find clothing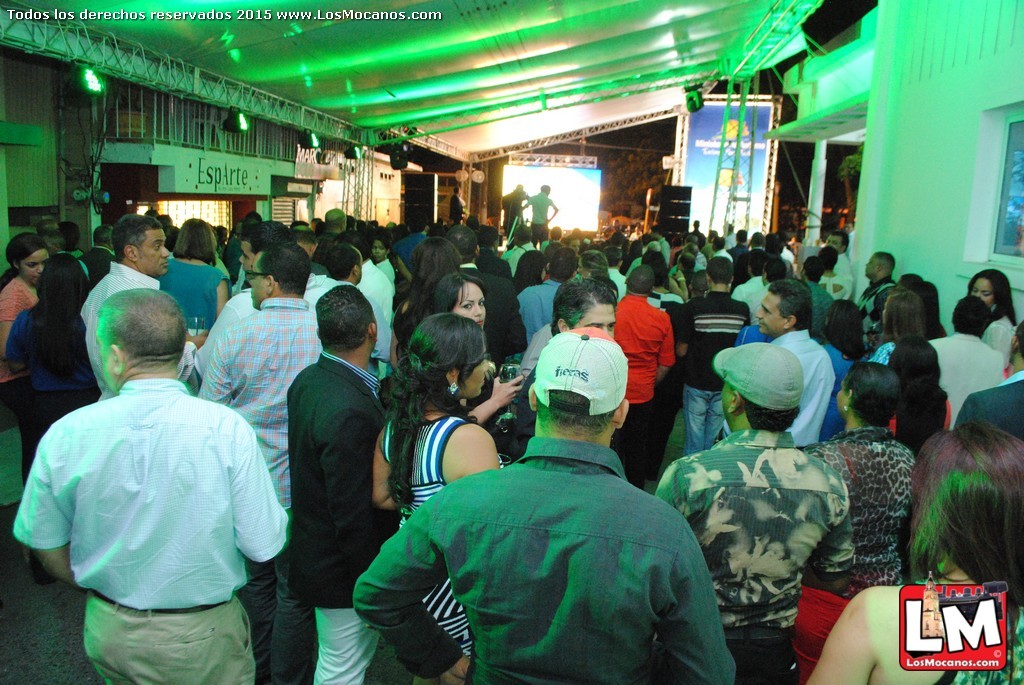
(x1=978, y1=308, x2=1023, y2=383)
